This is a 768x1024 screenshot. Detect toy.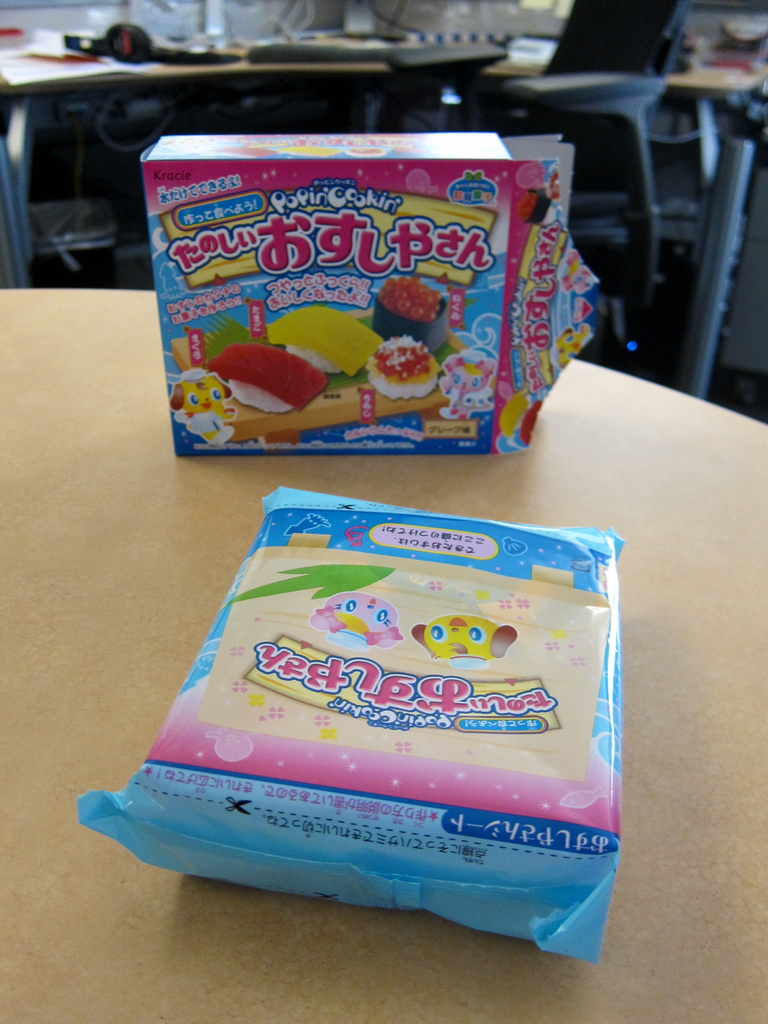
(165,366,234,440).
